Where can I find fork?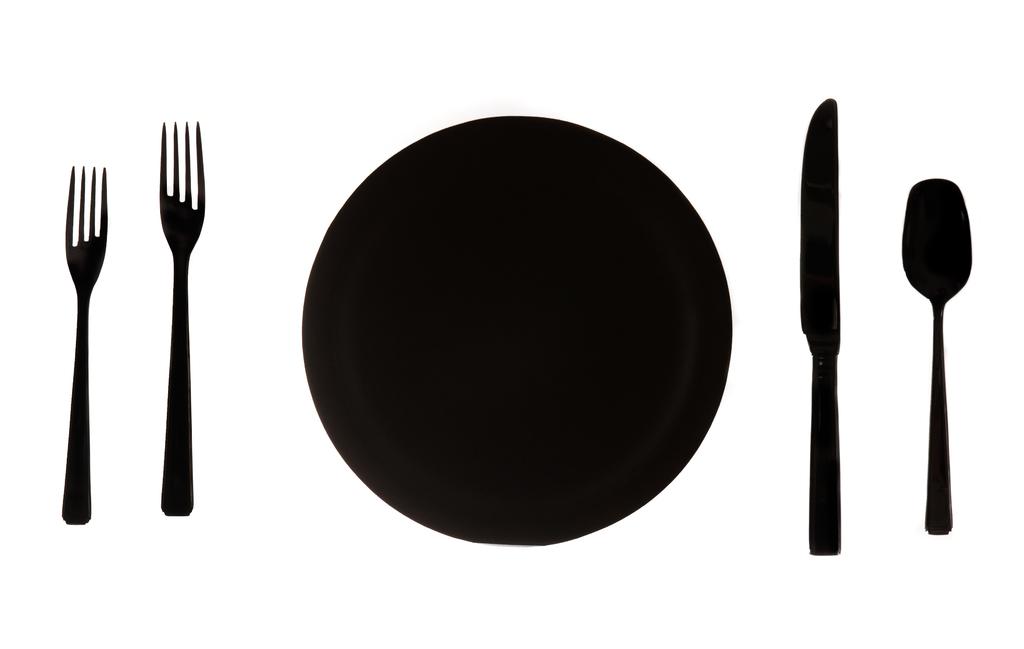
You can find it at {"left": 44, "top": 169, "right": 113, "bottom": 502}.
